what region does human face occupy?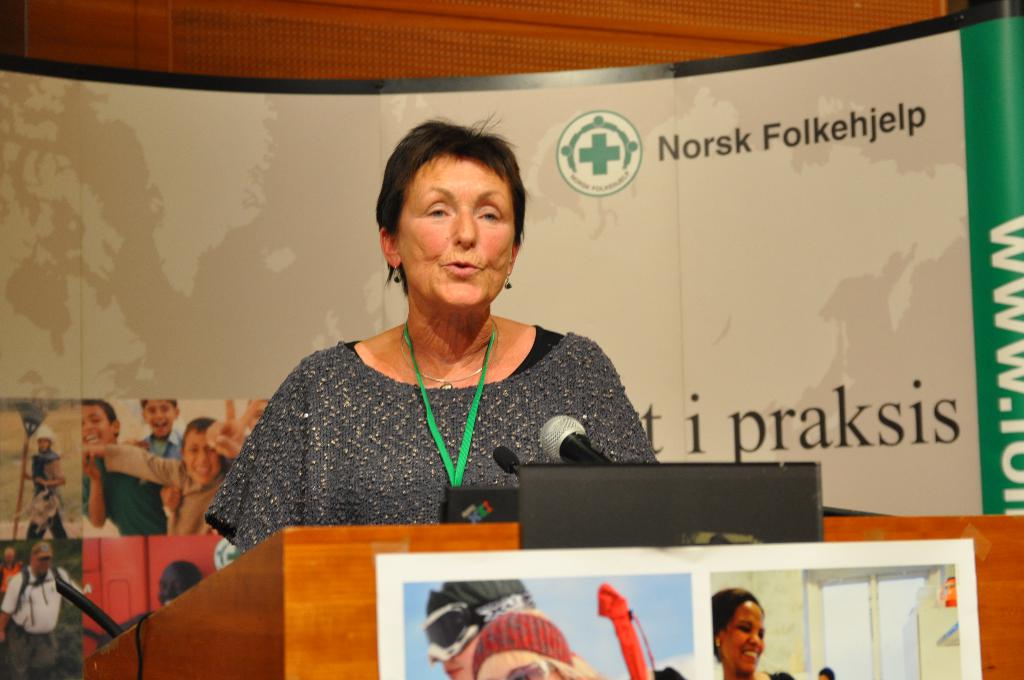
[160, 565, 190, 613].
